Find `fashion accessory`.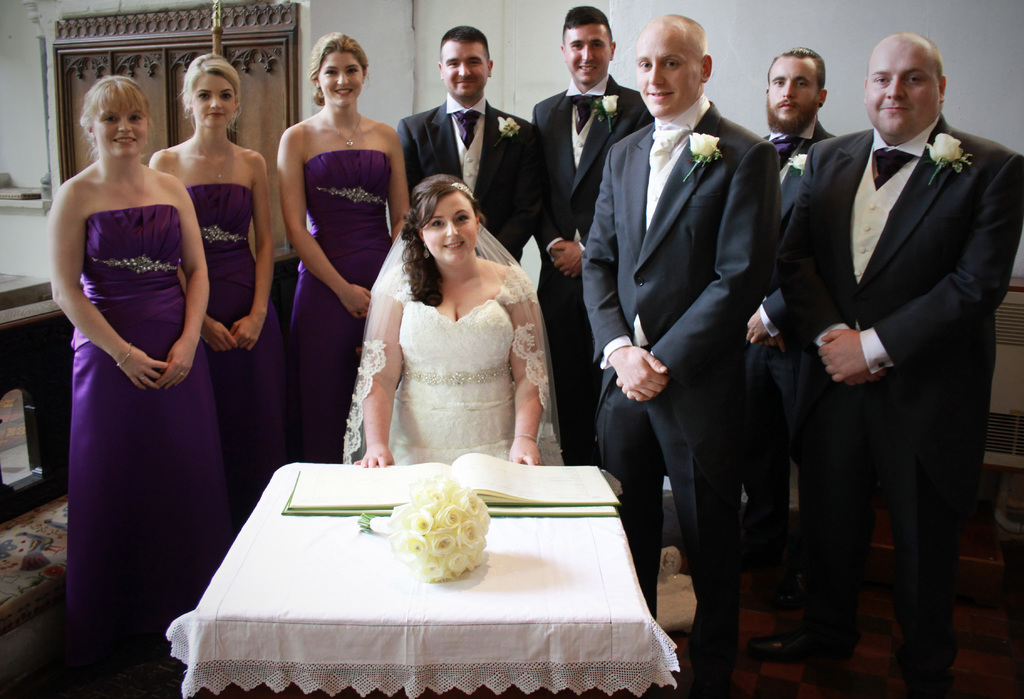
bbox=(648, 129, 683, 170).
